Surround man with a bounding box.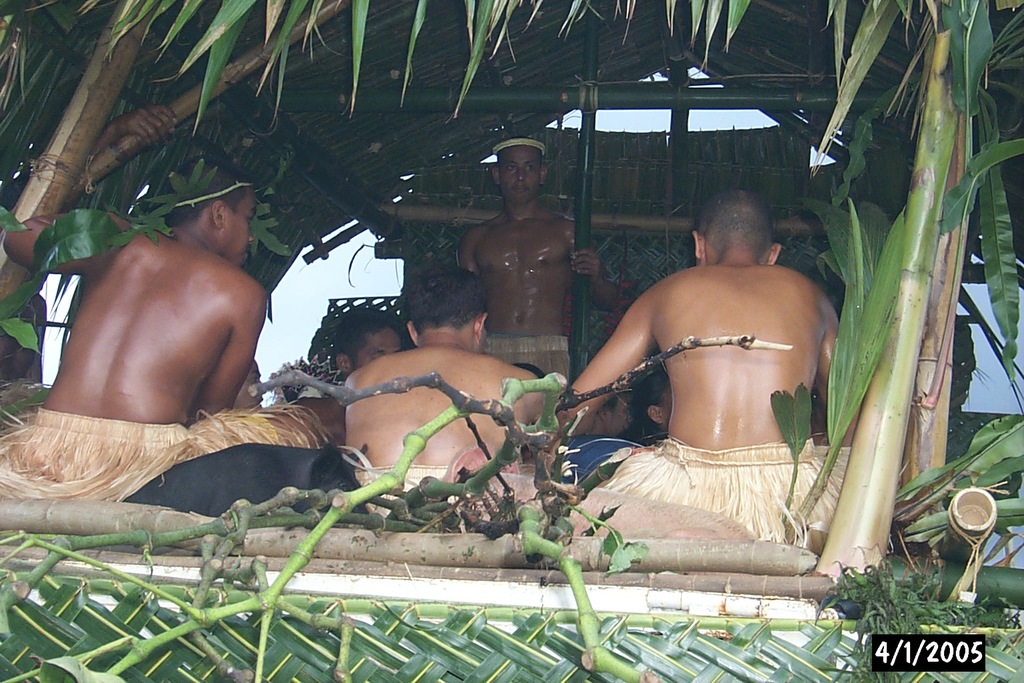
(561, 189, 840, 548).
